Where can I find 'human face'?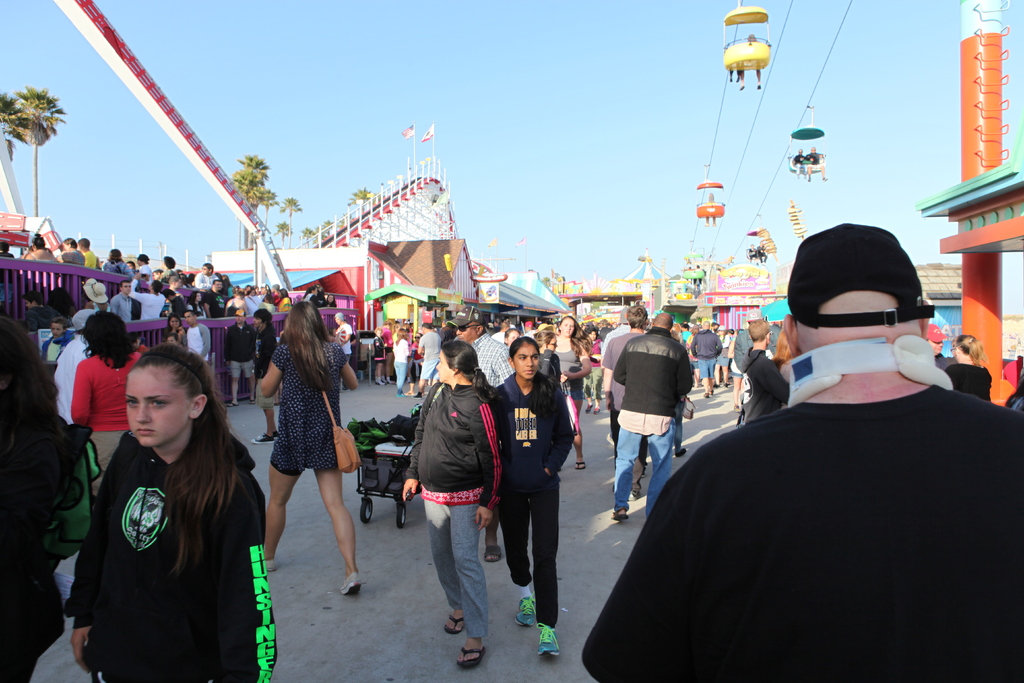
You can find it at locate(125, 364, 189, 447).
